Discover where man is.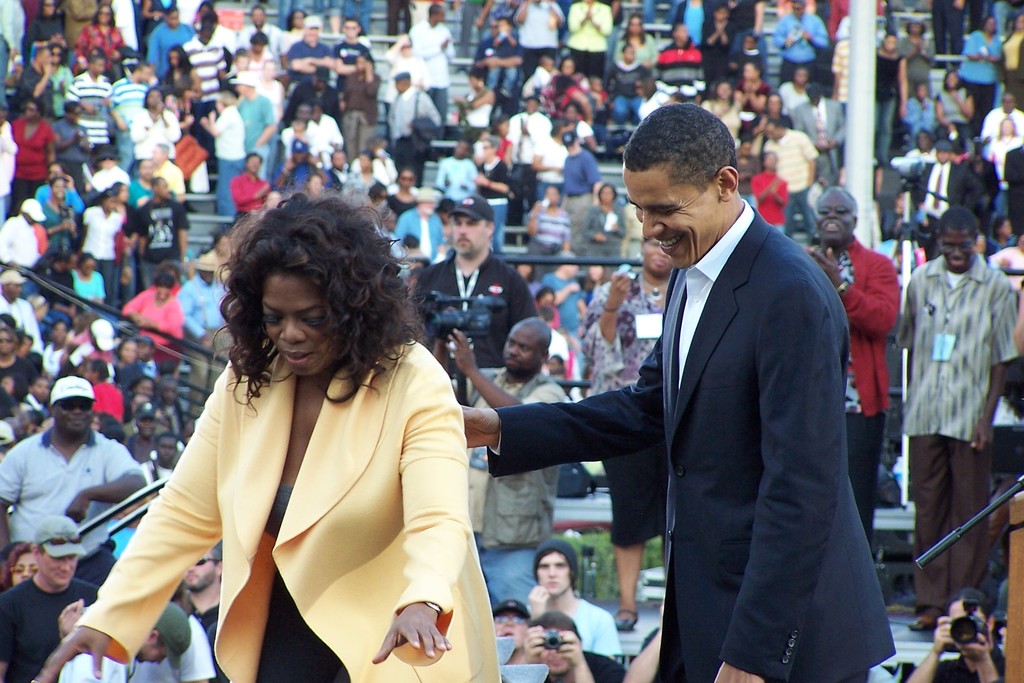
Discovered at (x1=235, y1=74, x2=277, y2=175).
